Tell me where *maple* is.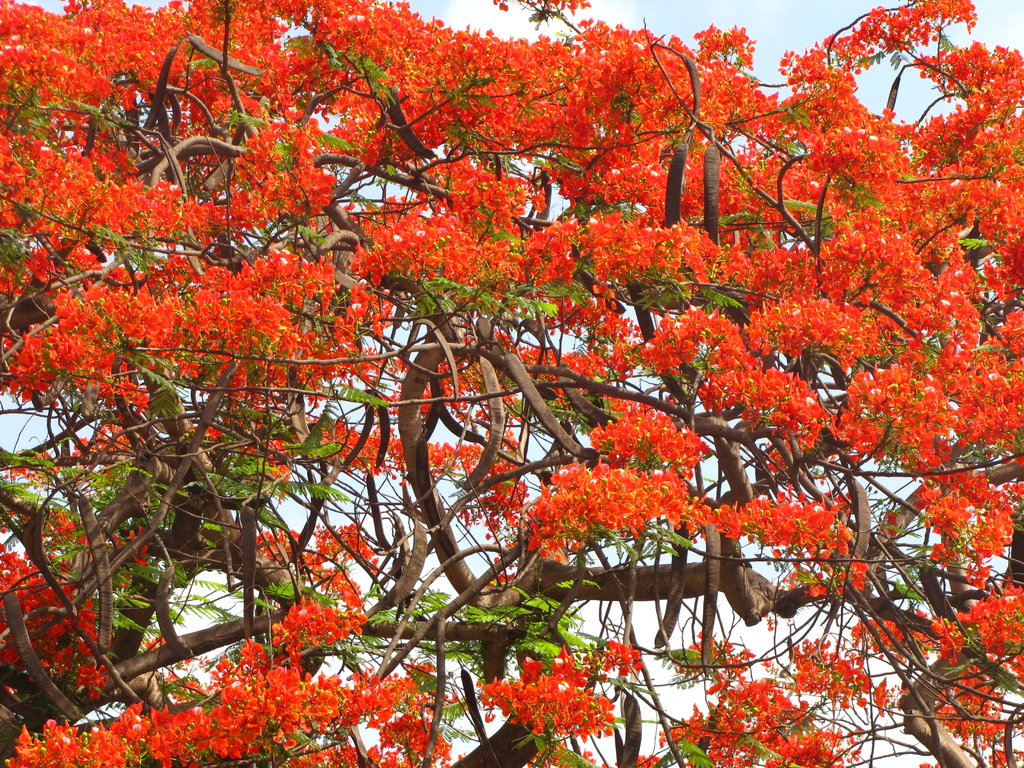
*maple* is at [0, 0, 1023, 767].
